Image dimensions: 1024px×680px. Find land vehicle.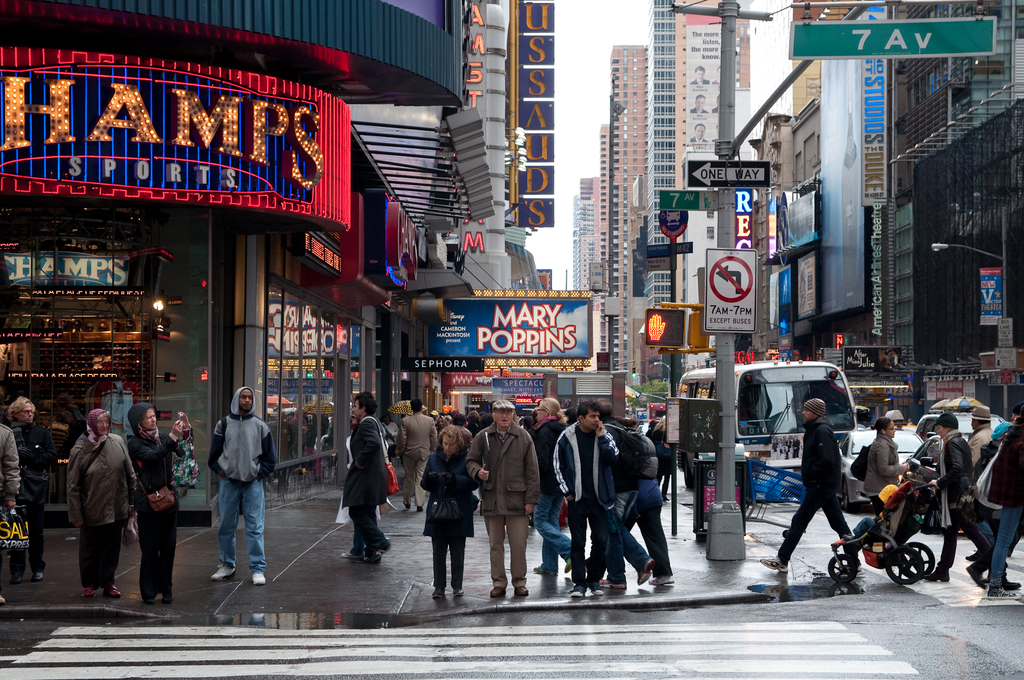
rect(728, 359, 878, 490).
